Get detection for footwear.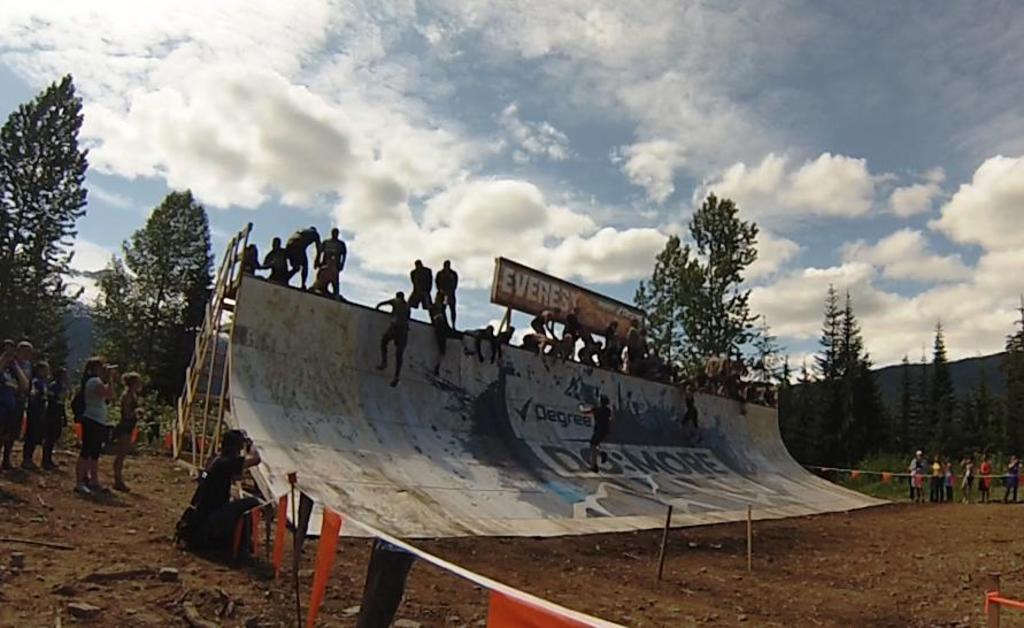
Detection: l=1, t=458, r=11, b=477.
